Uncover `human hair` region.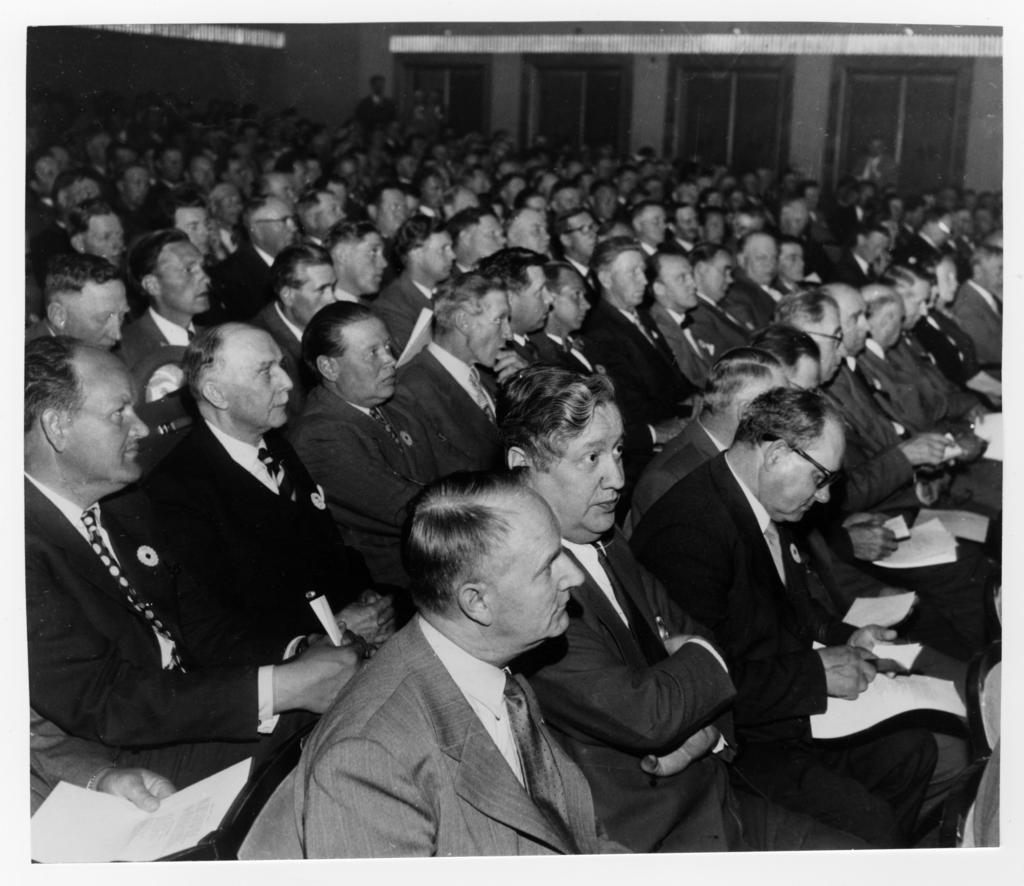
Uncovered: <box>45,250,120,305</box>.
